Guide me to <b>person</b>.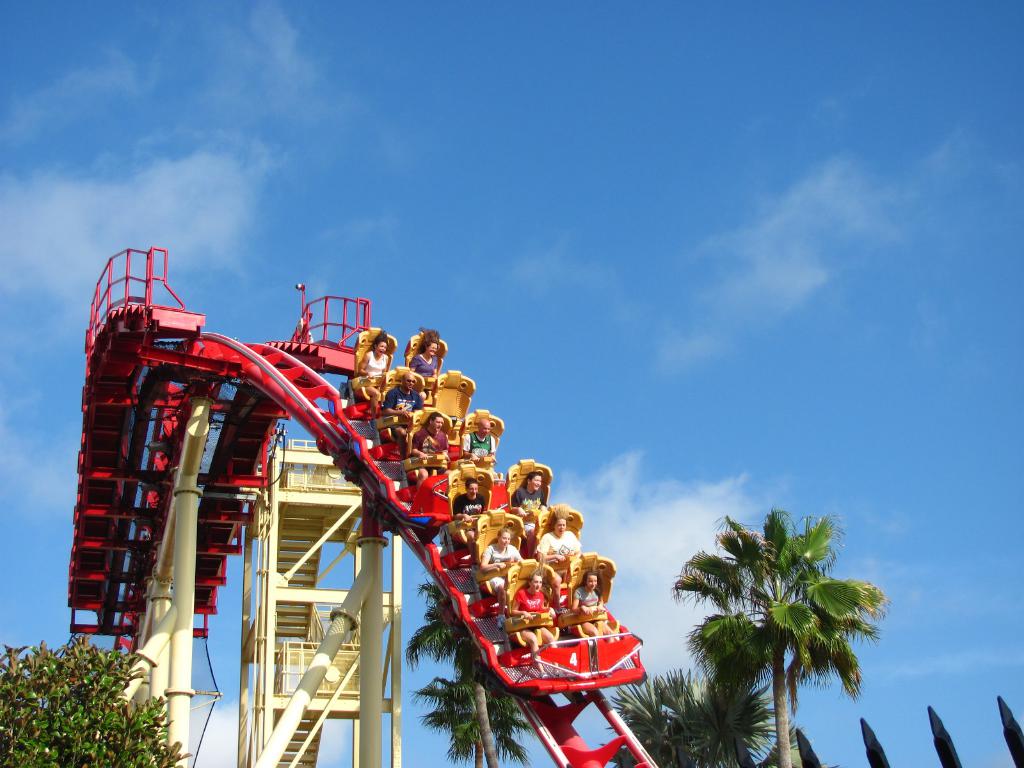
Guidance: left=538, top=514, right=589, bottom=570.
